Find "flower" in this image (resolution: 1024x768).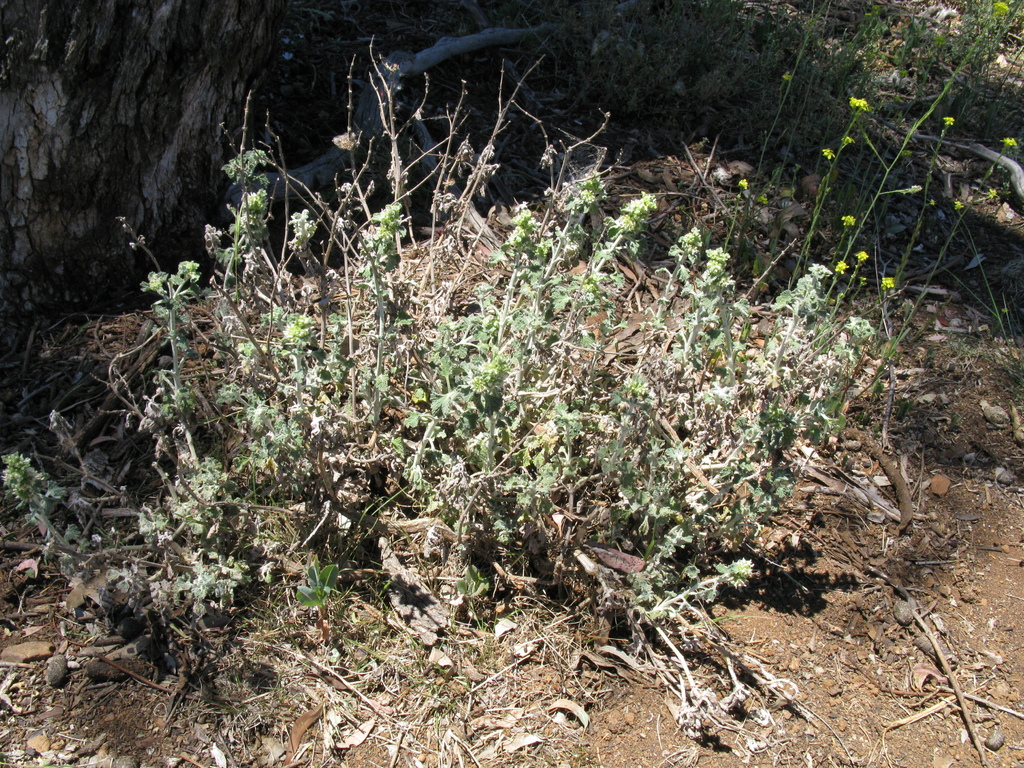
854, 252, 874, 261.
